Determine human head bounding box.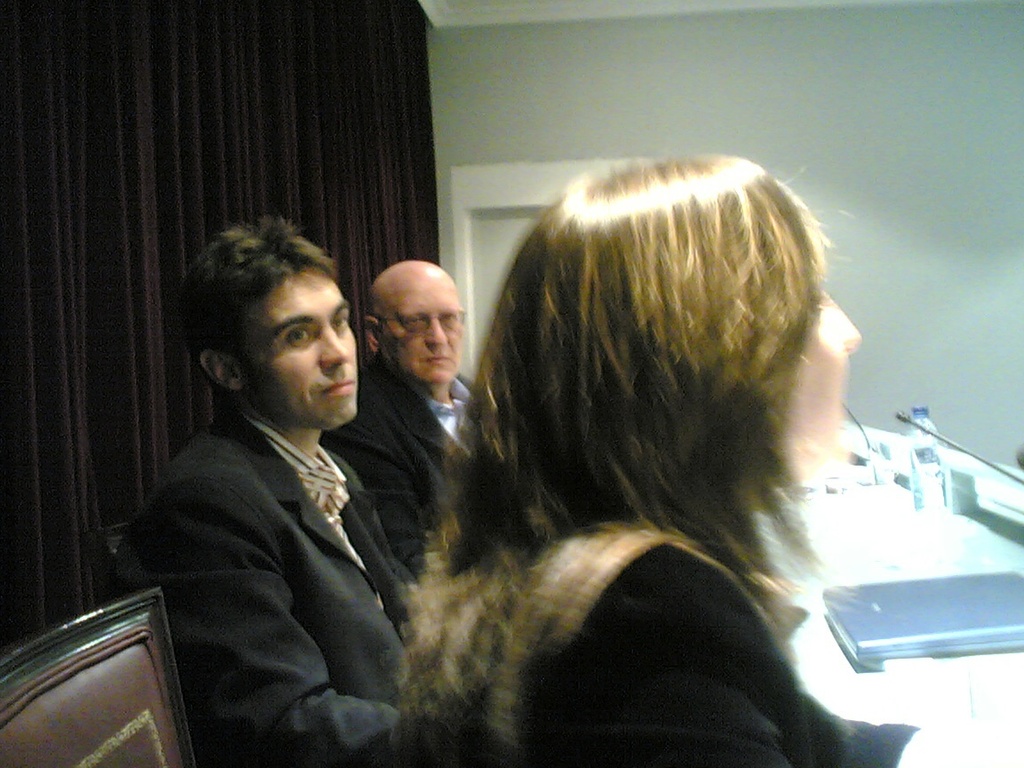
Determined: x1=364 y1=260 x2=469 y2=384.
